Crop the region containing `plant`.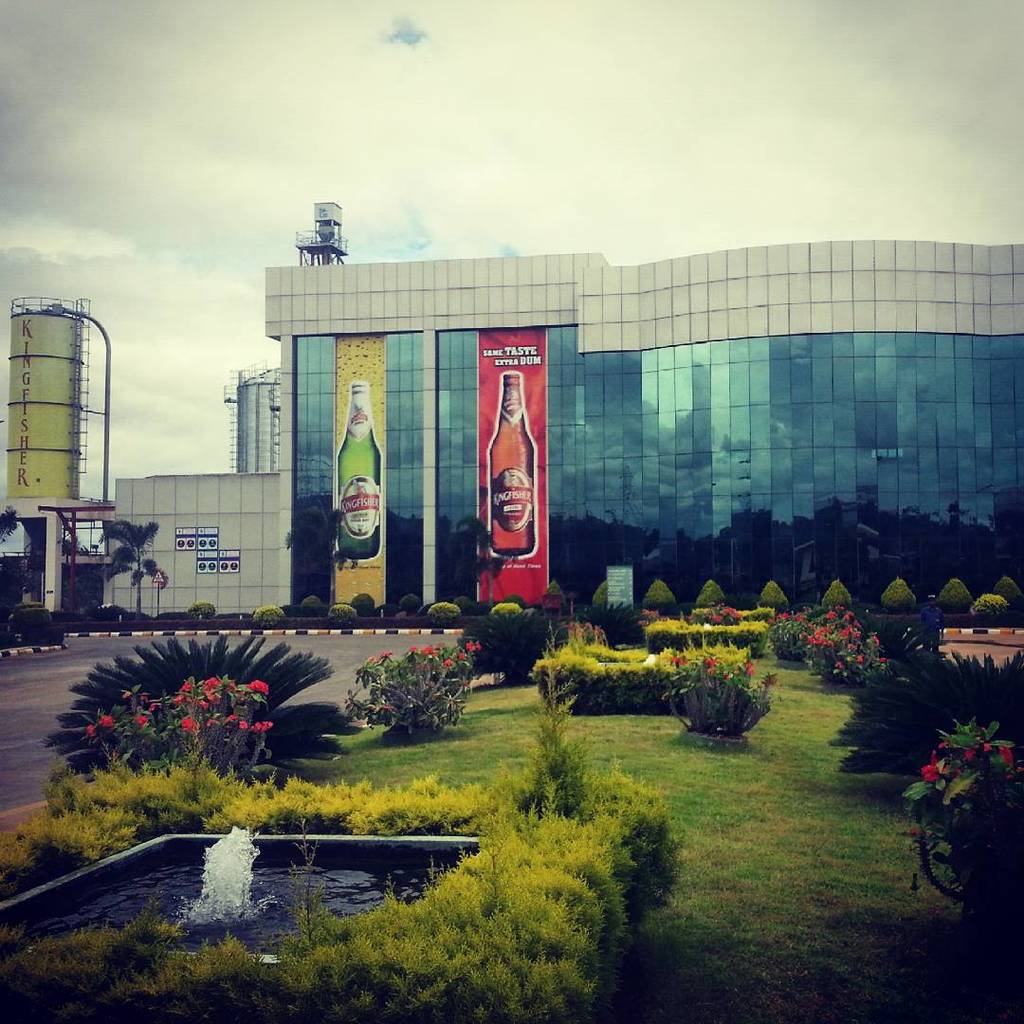
Crop region: x1=653 y1=653 x2=774 y2=755.
